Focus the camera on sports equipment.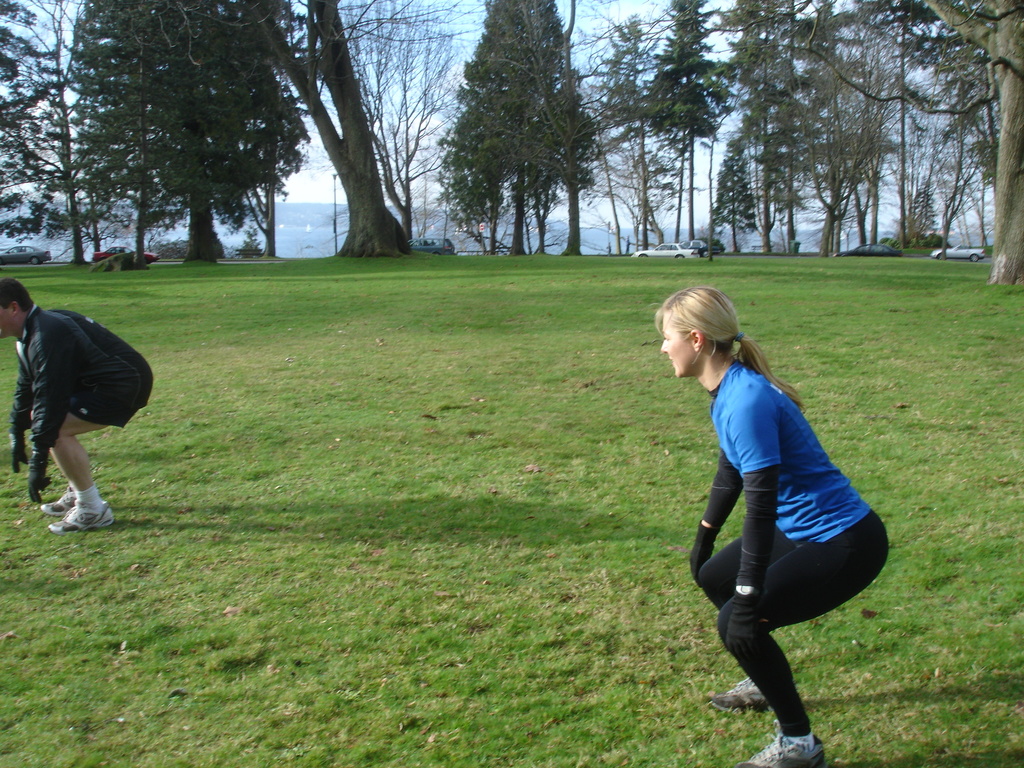
Focus region: box(45, 503, 118, 536).
